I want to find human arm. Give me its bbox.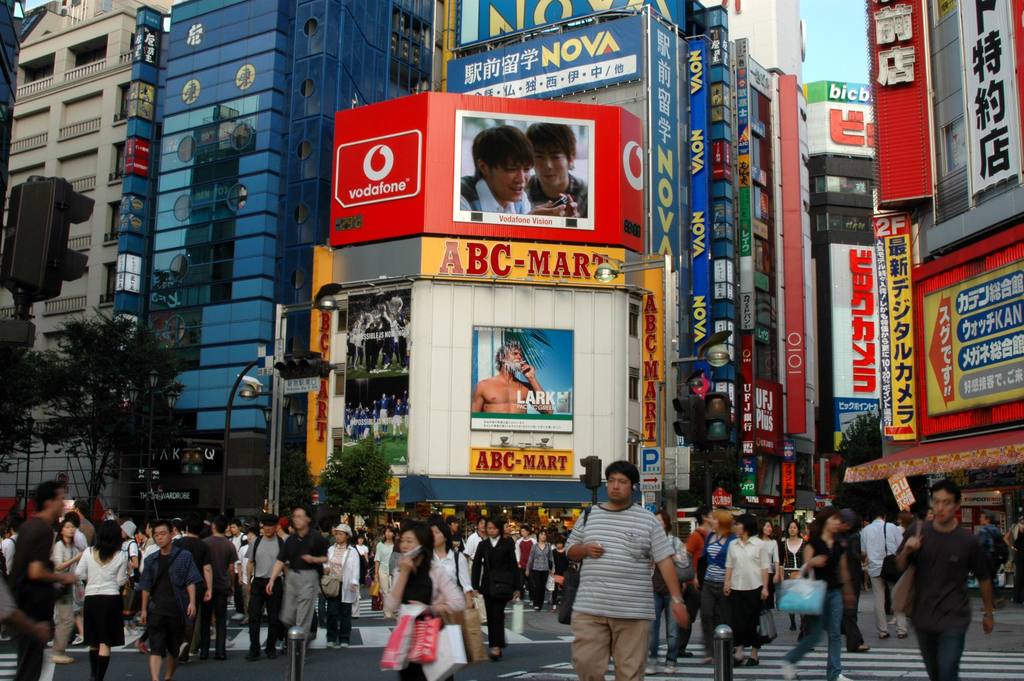
box(650, 526, 693, 628).
